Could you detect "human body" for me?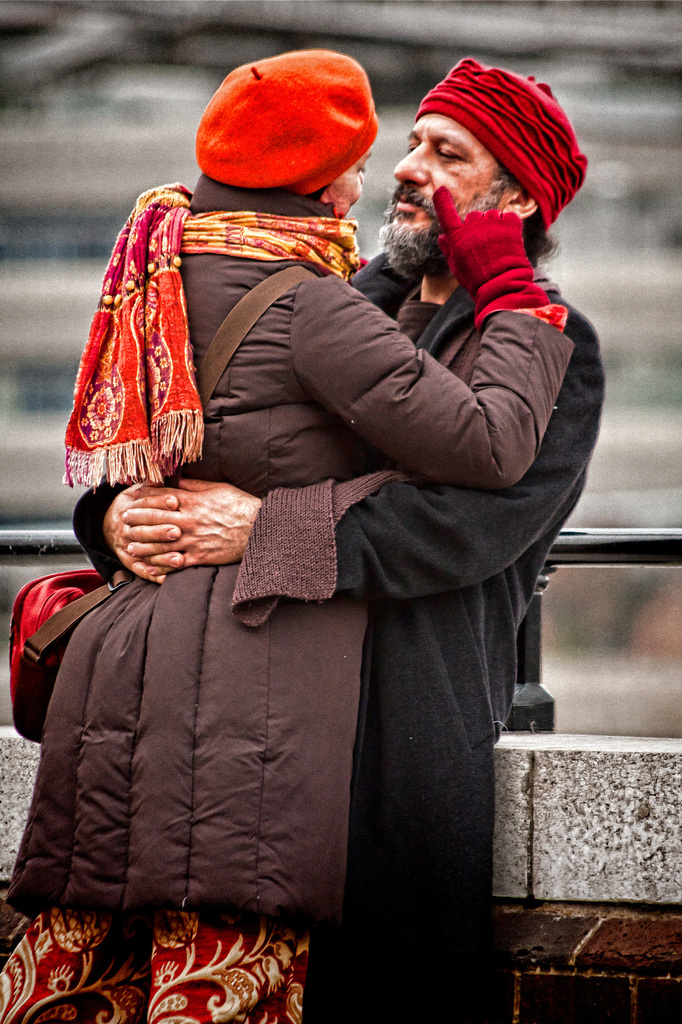
Detection result: [72,253,612,1023].
